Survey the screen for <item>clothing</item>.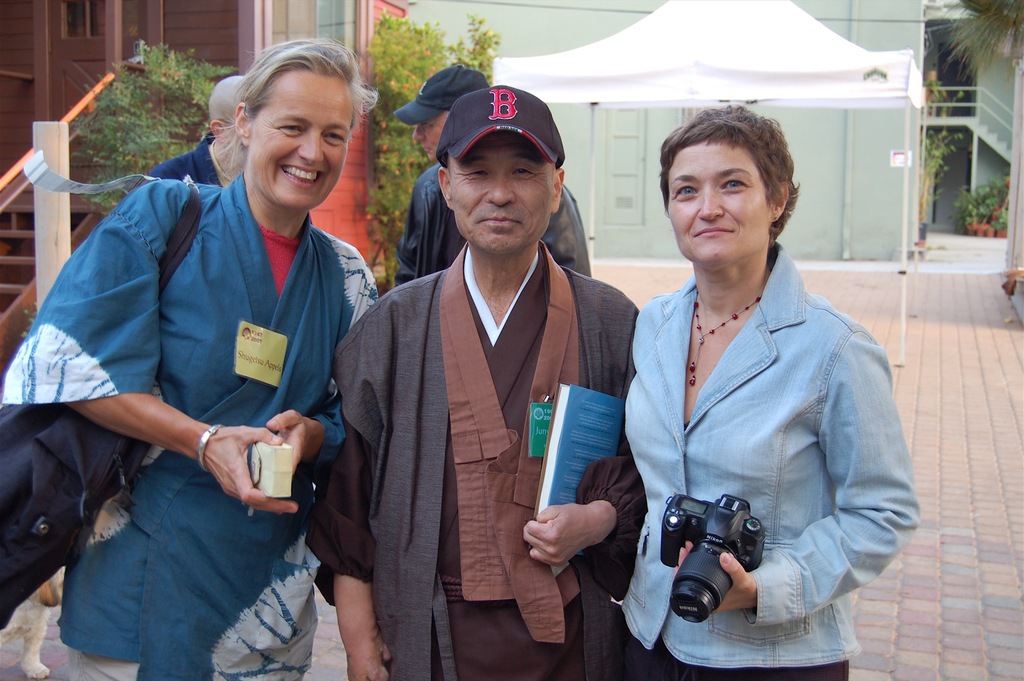
Survey found: [x1=614, y1=243, x2=924, y2=680].
